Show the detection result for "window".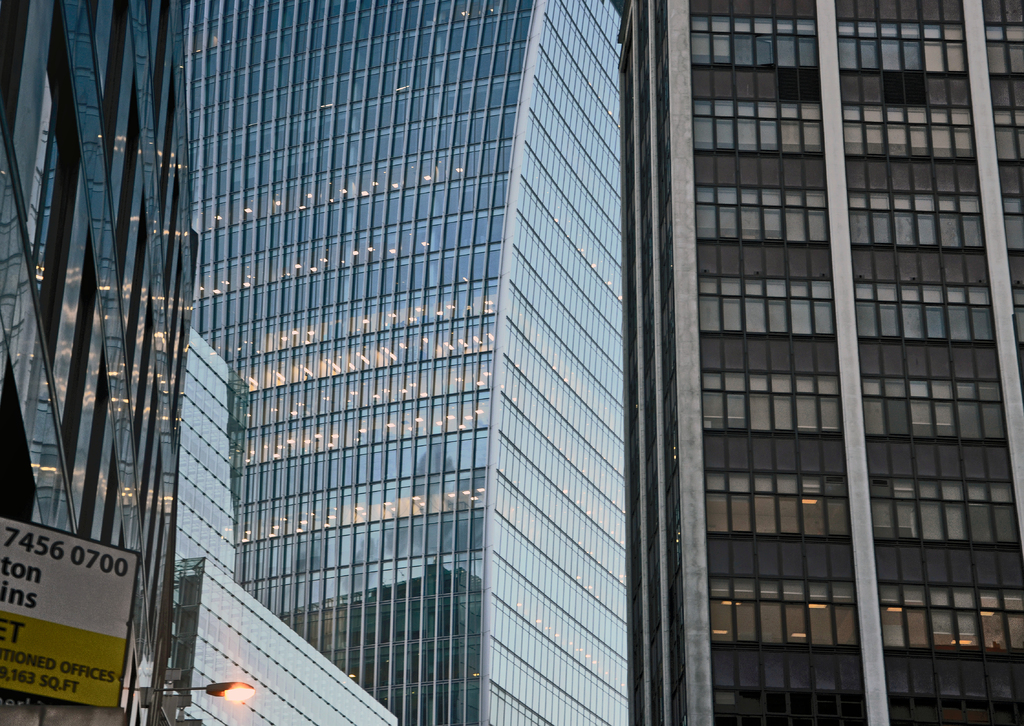
l=855, t=282, r=994, b=343.
